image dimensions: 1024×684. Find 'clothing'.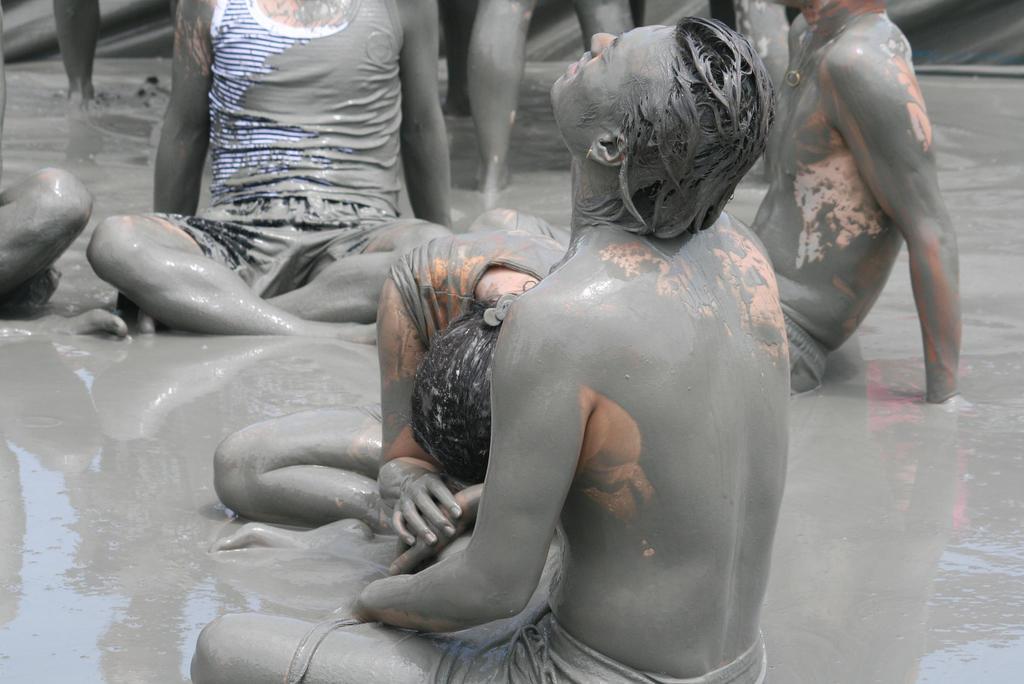
bbox(388, 228, 568, 350).
